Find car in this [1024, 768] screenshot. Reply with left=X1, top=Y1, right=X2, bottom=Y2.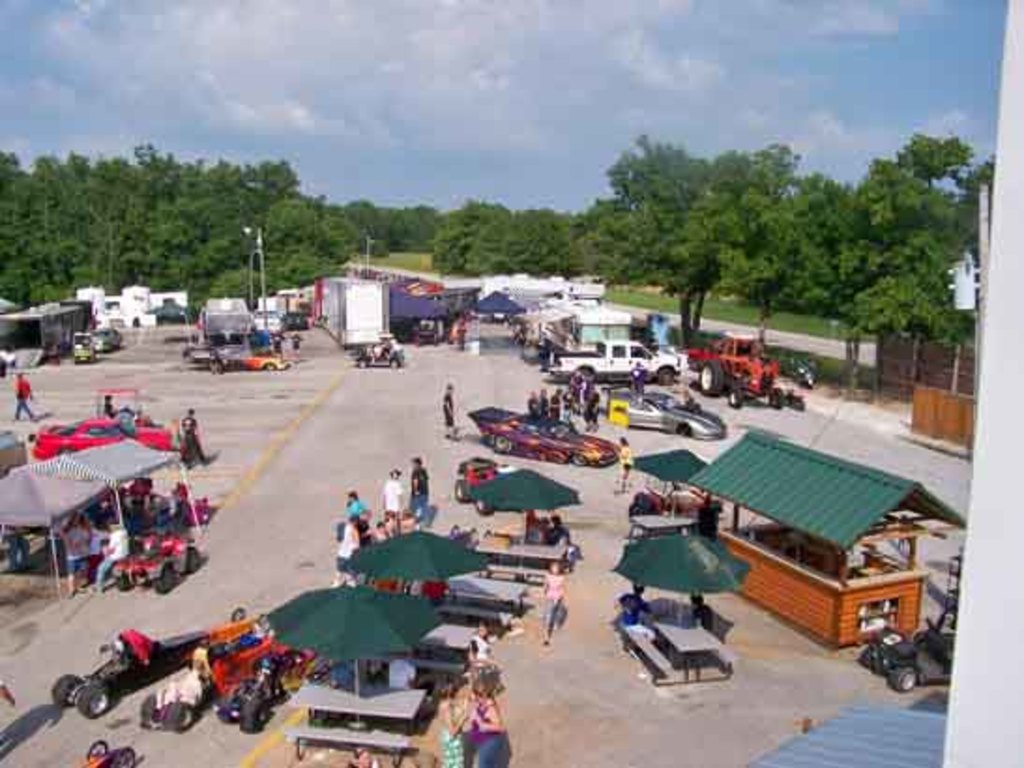
left=195, top=345, right=286, bottom=371.
